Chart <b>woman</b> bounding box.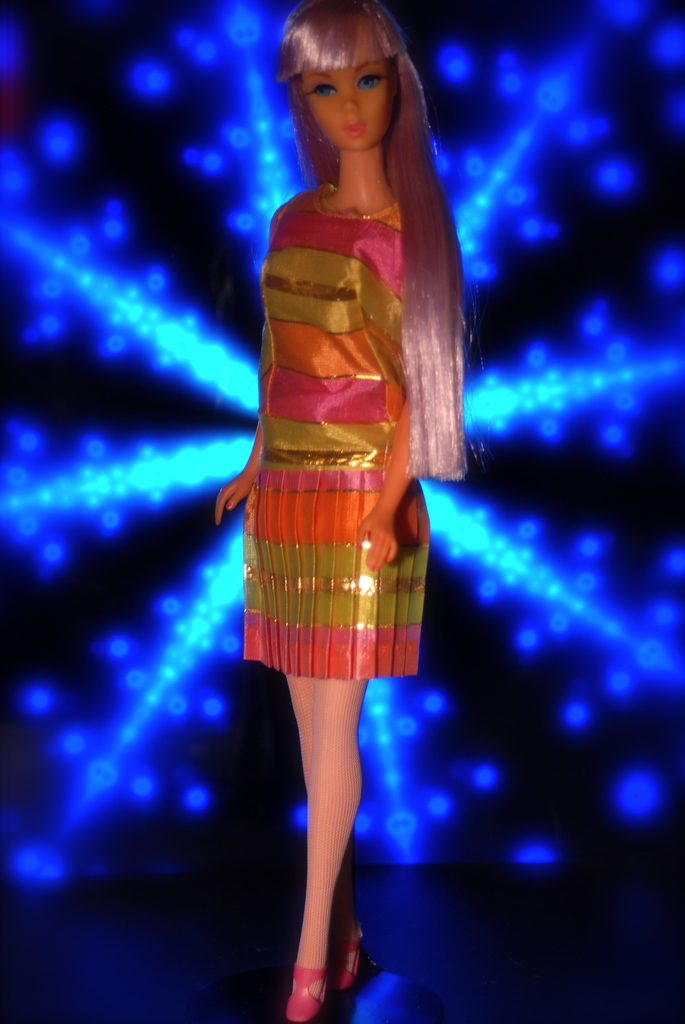
Charted: 219 0 480 895.
